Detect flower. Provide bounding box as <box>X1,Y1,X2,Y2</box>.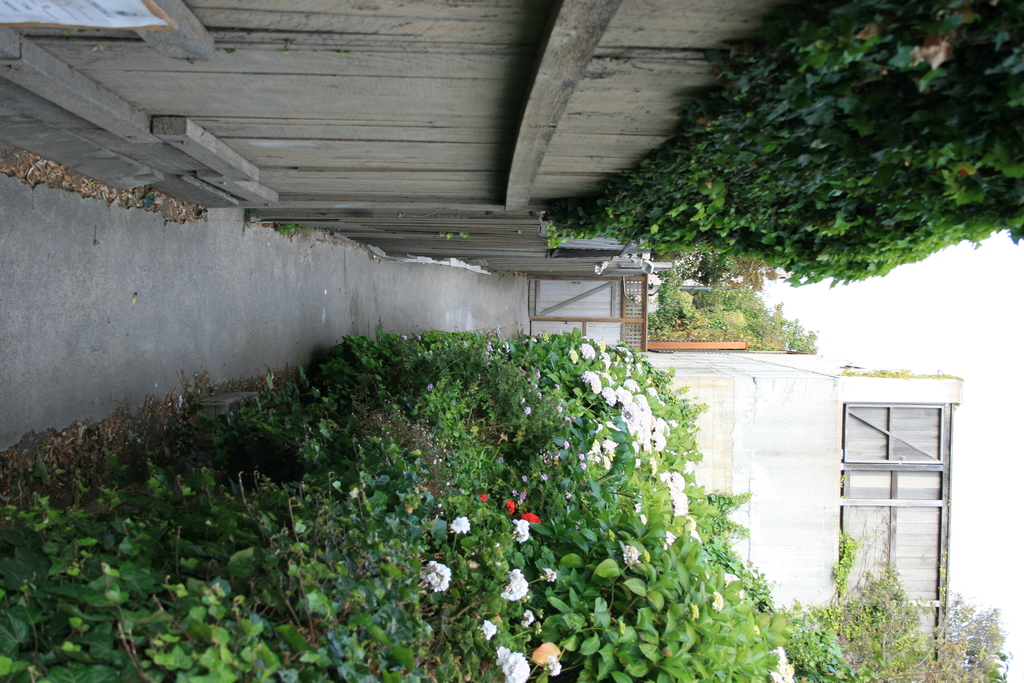
<box>655,398,665,406</box>.
